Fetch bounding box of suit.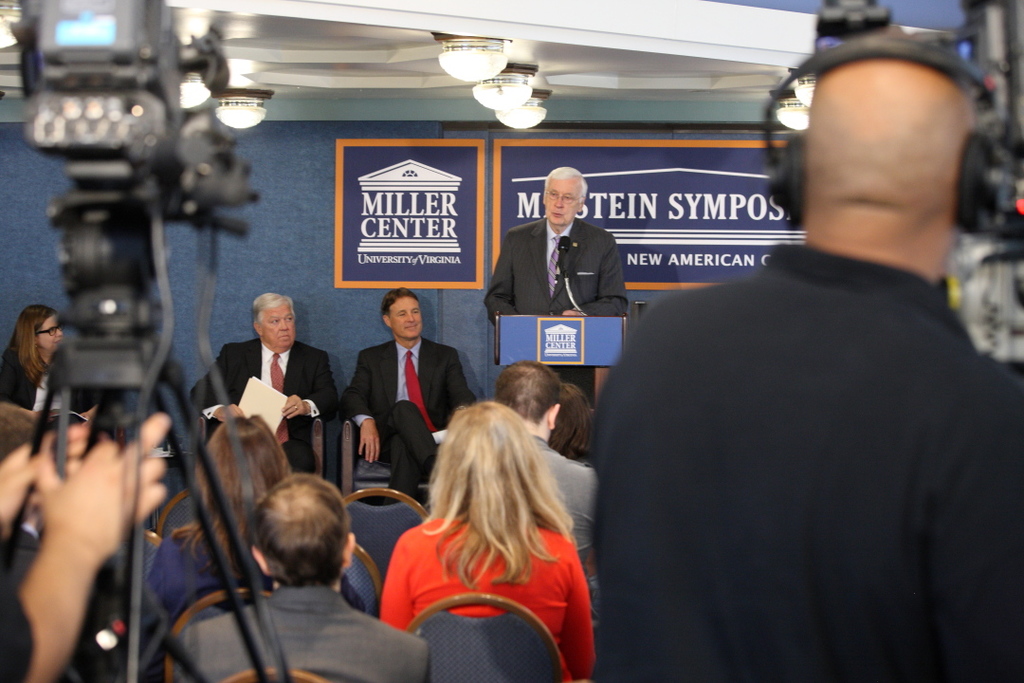
Bbox: rect(173, 581, 430, 682).
